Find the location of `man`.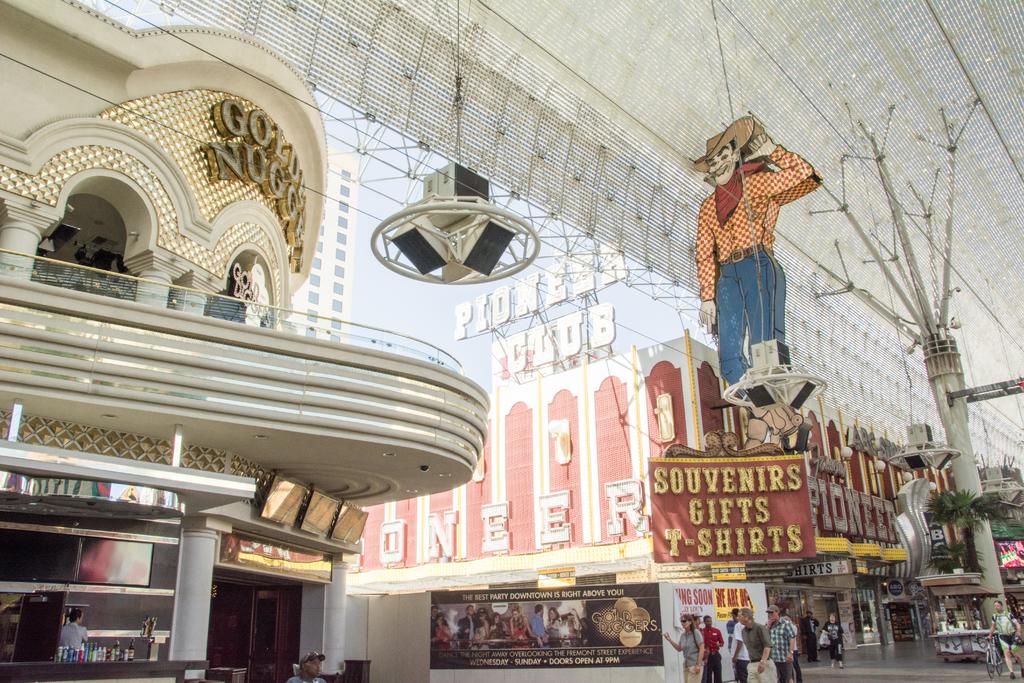
Location: 529 604 543 649.
